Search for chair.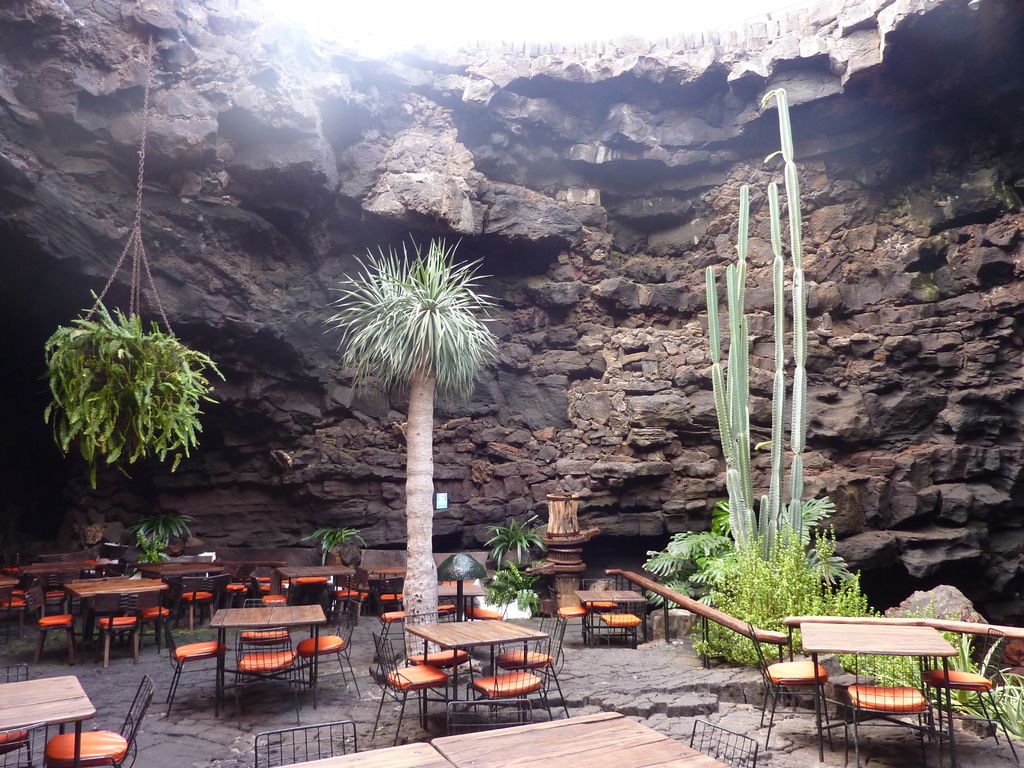
Found at 844 643 944 767.
